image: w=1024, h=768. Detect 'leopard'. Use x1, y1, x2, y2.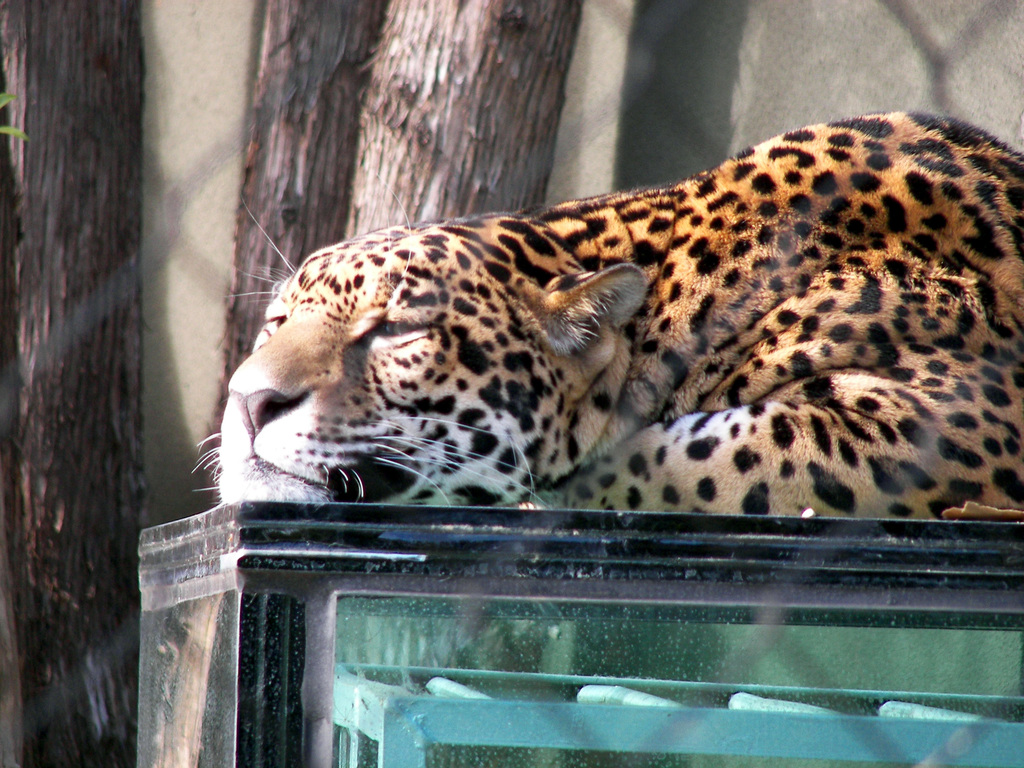
192, 102, 1023, 515.
